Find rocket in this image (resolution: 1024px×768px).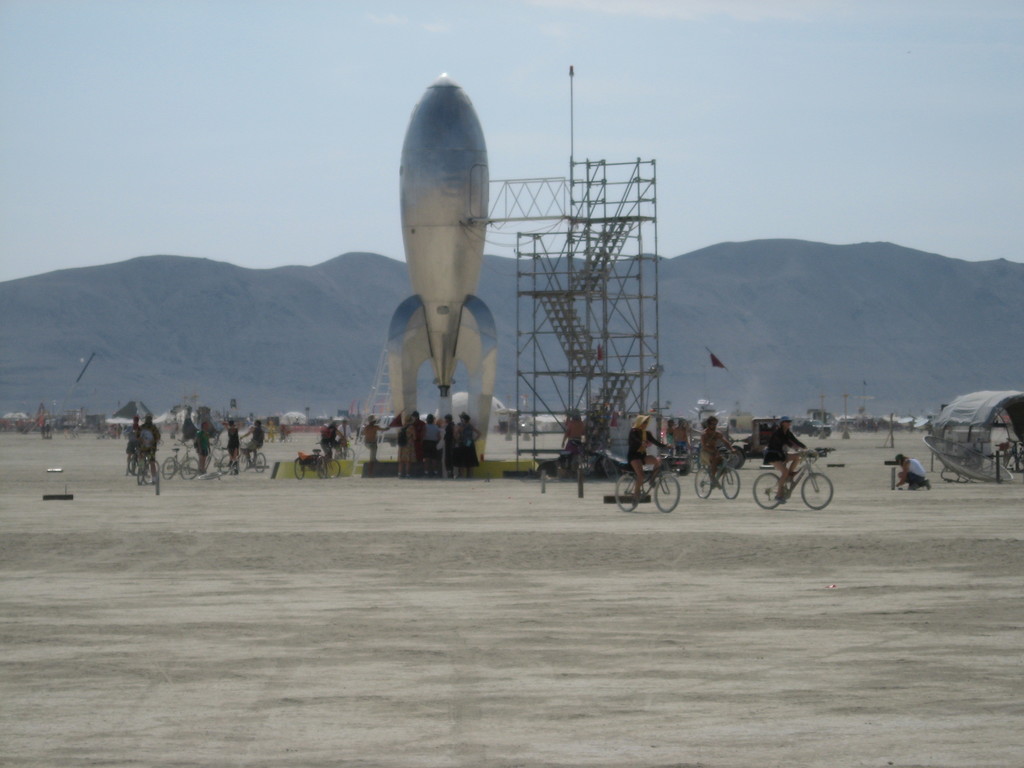
(left=381, top=74, right=493, bottom=460).
